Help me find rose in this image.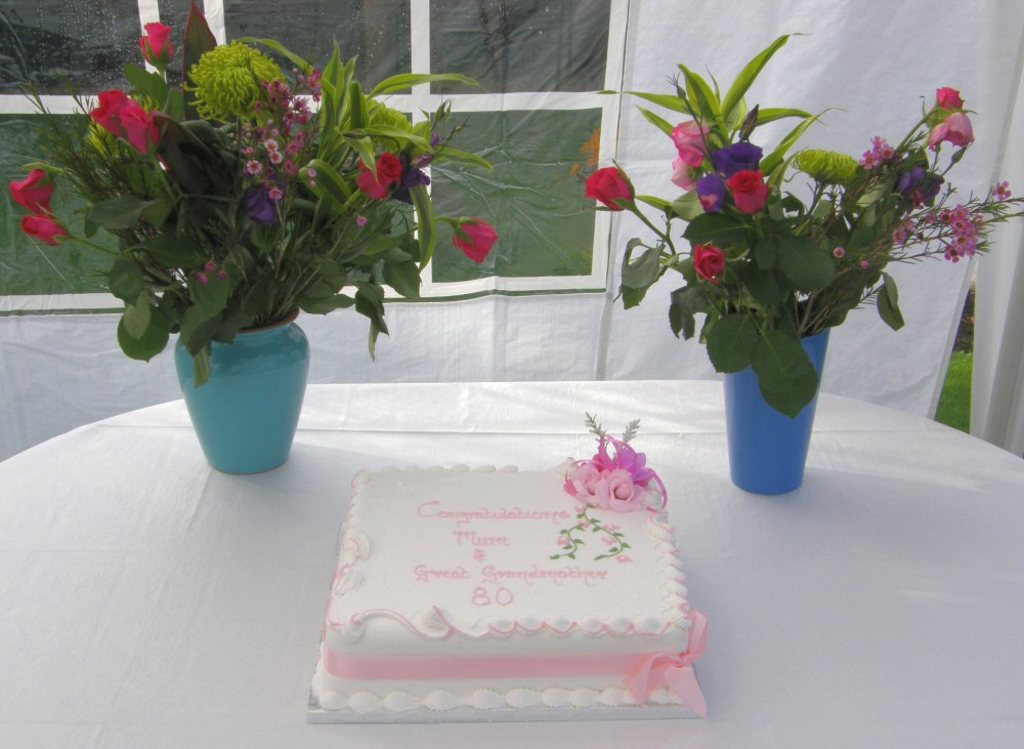
Found it: select_region(451, 216, 500, 264).
